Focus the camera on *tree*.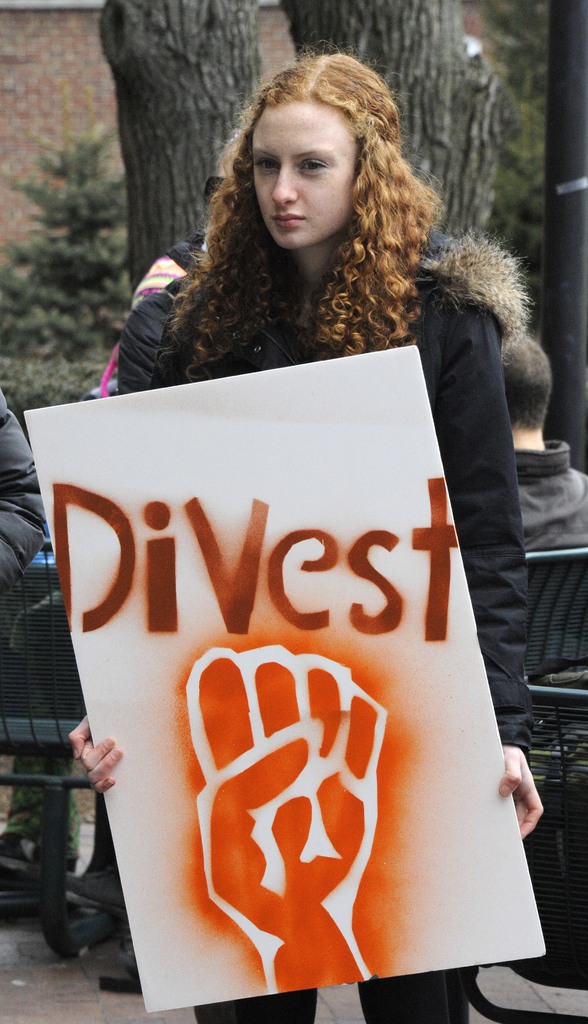
Focus region: detection(285, 0, 497, 244).
